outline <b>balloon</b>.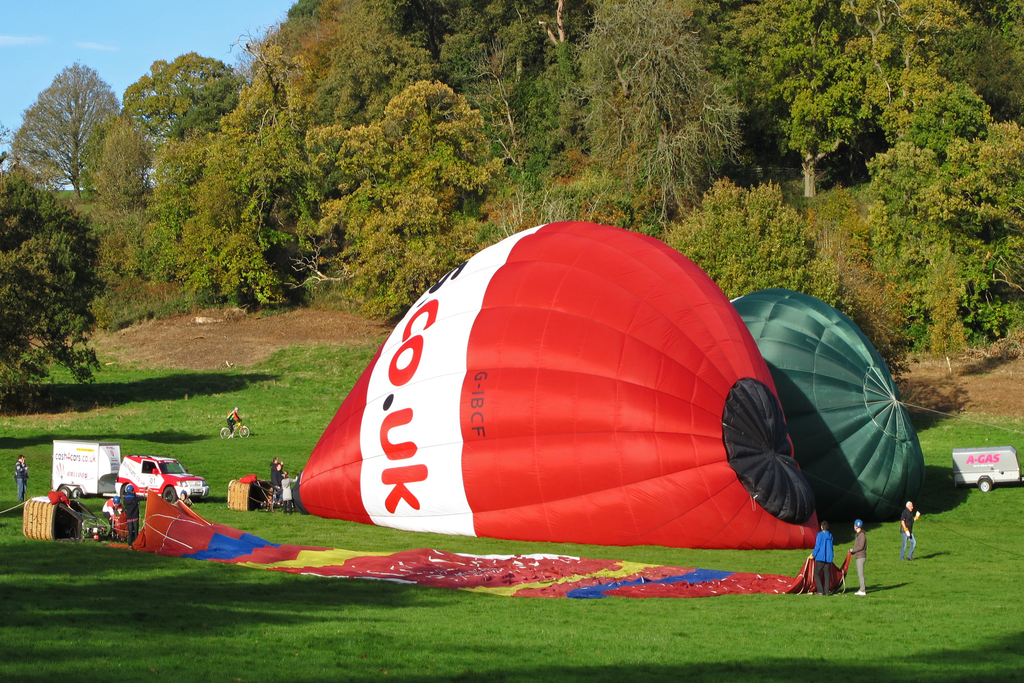
Outline: region(731, 288, 934, 528).
